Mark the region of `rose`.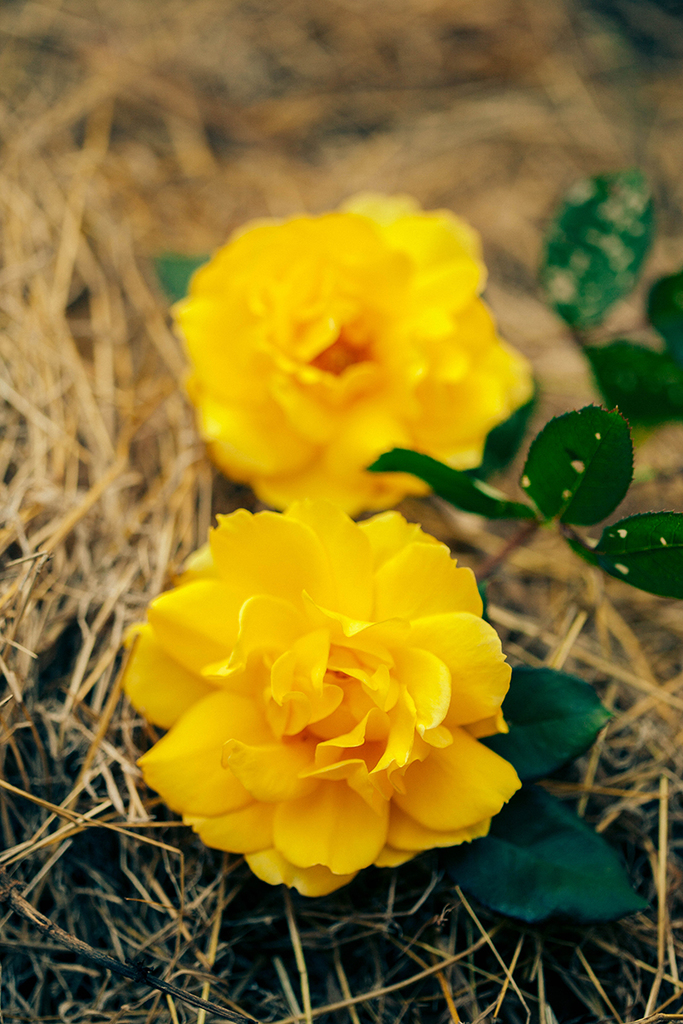
Region: l=172, t=189, r=526, b=514.
